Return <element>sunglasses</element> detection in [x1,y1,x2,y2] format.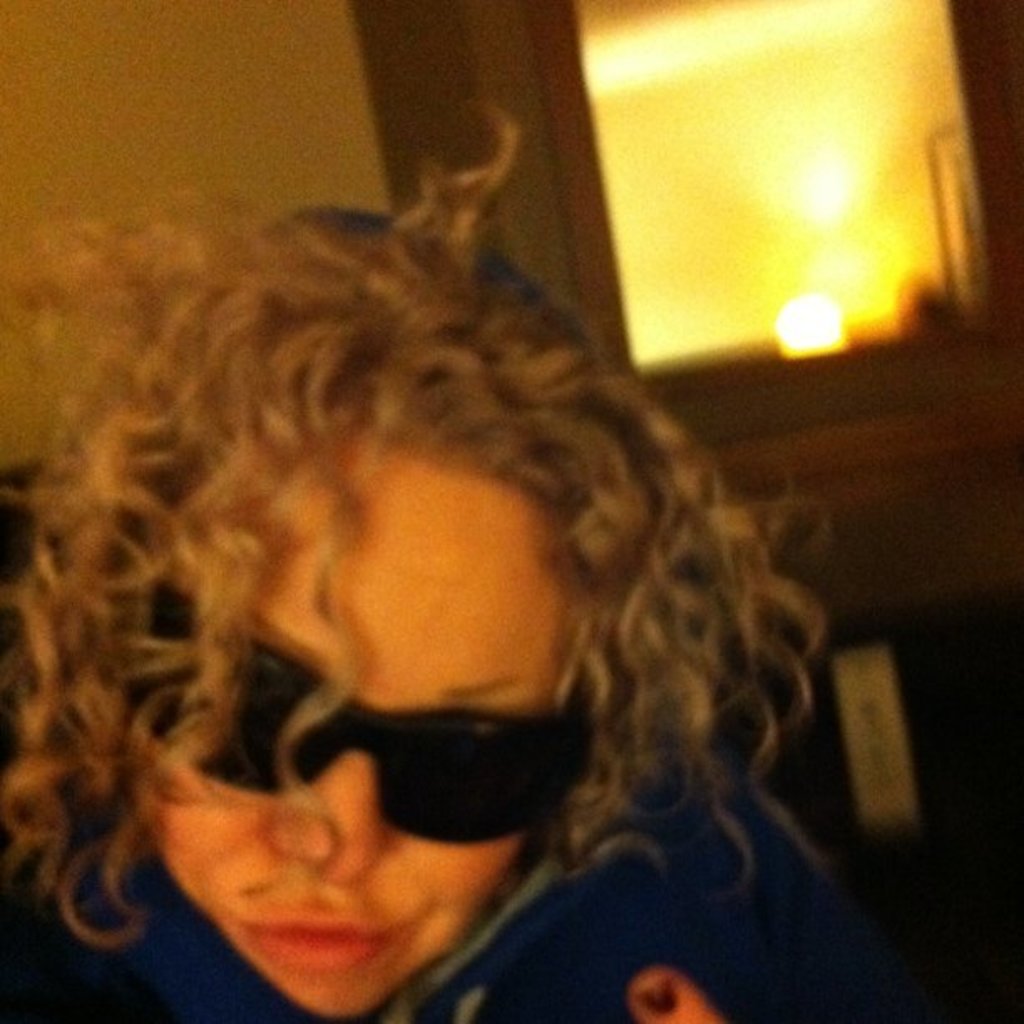
[124,567,601,848].
